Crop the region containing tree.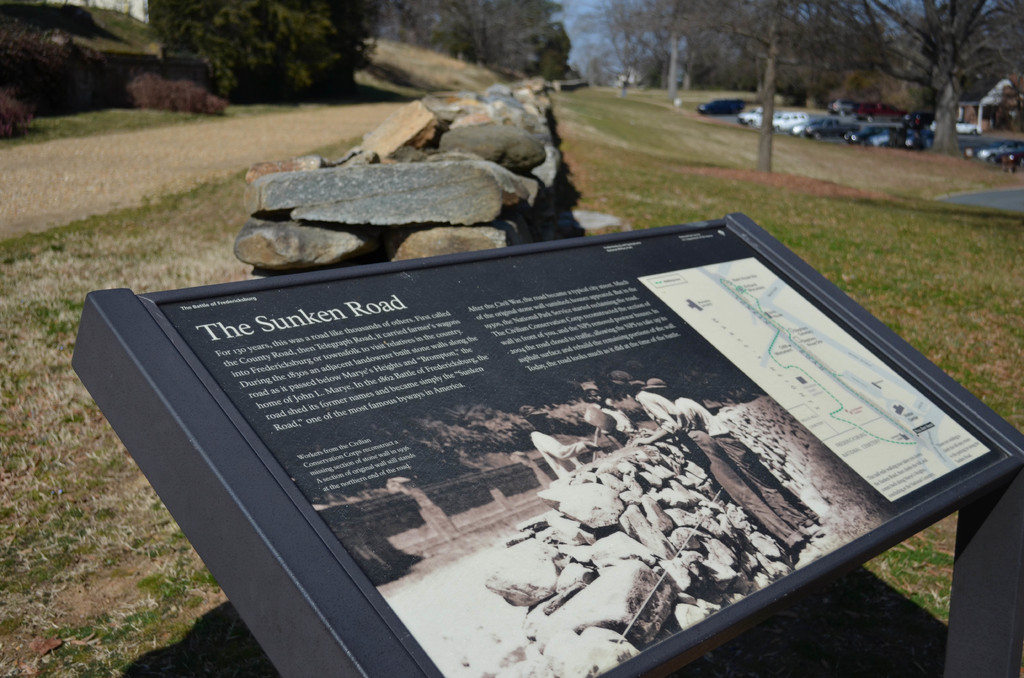
Crop region: 851:0:1007:124.
